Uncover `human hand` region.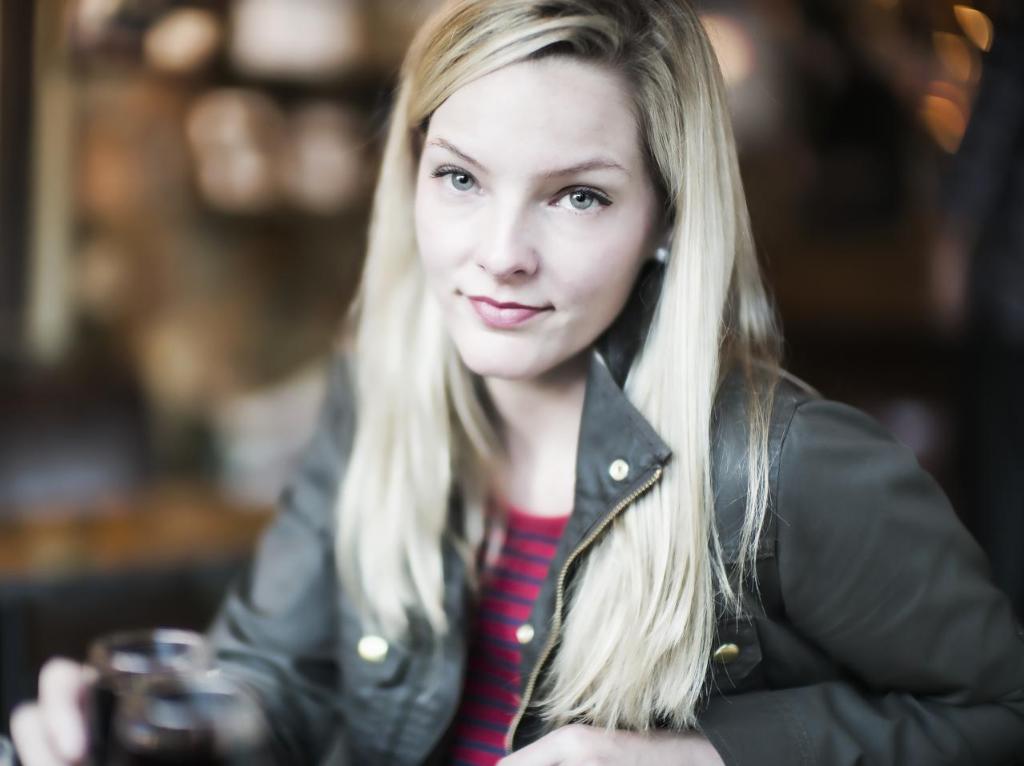
Uncovered: 12, 644, 110, 765.
